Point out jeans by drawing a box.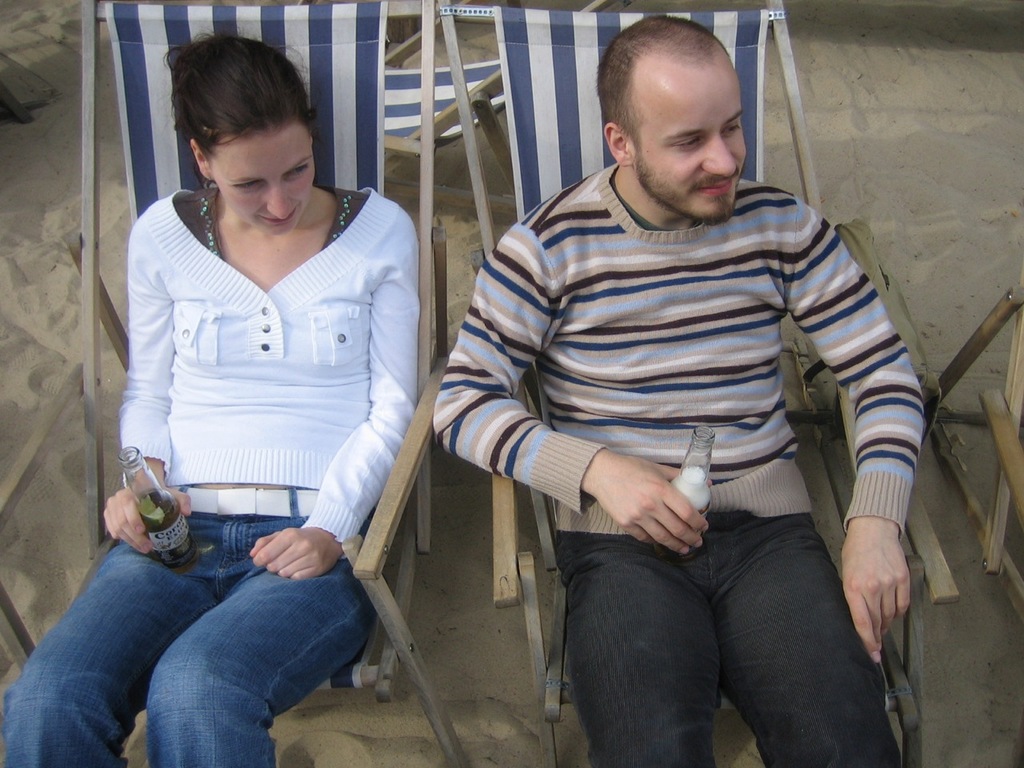
[21, 521, 389, 767].
